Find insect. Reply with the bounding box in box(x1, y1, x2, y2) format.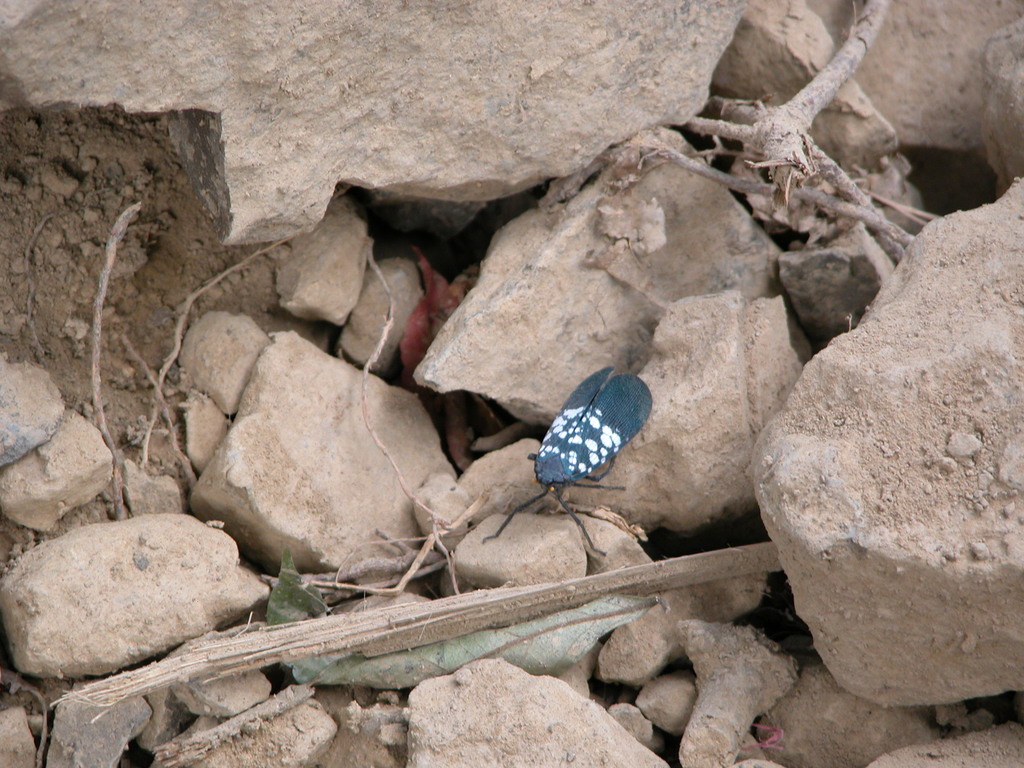
box(476, 367, 655, 560).
